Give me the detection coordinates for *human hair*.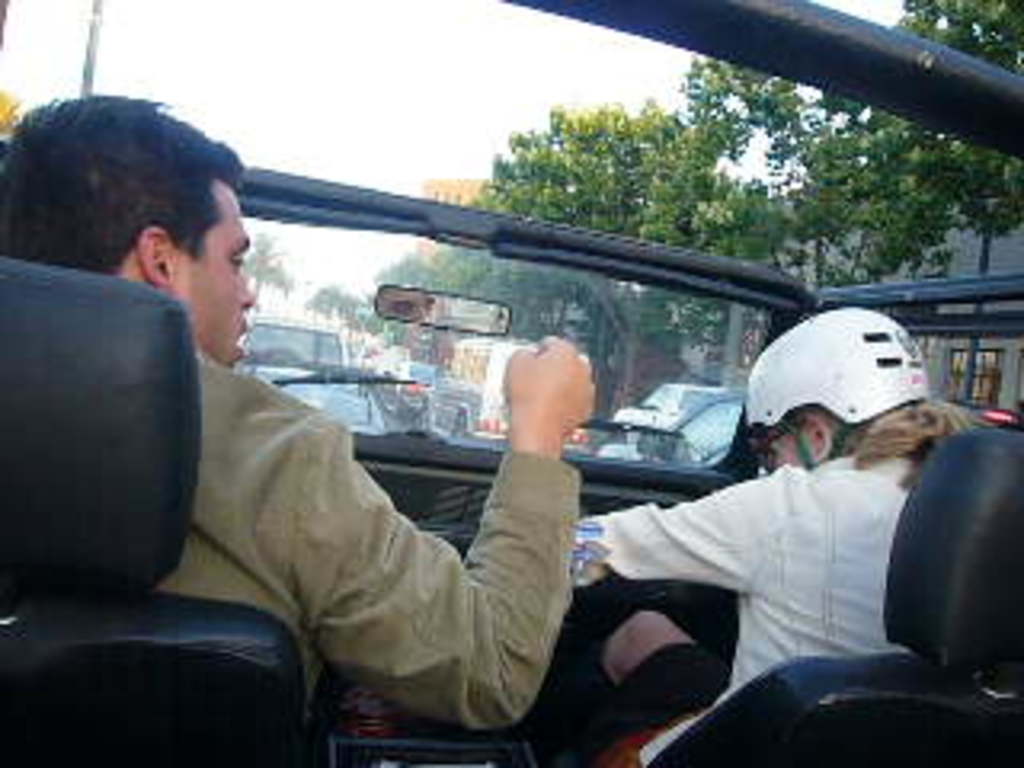
(x1=832, y1=390, x2=986, y2=493).
